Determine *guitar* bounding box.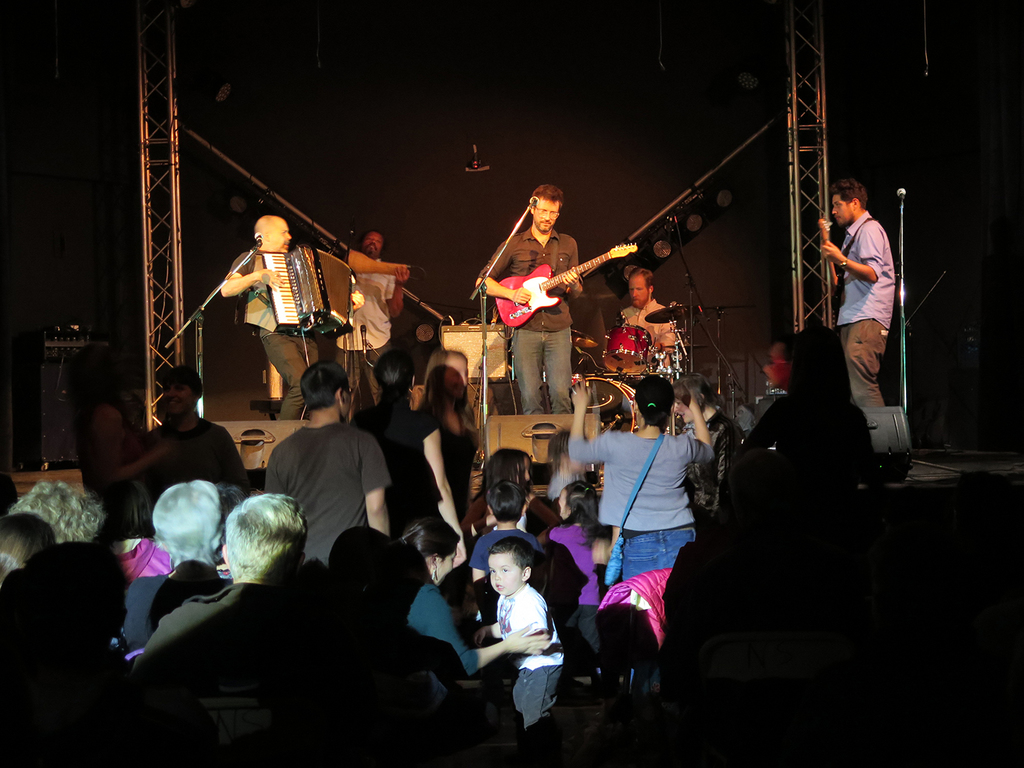
Determined: bbox(490, 237, 638, 331).
